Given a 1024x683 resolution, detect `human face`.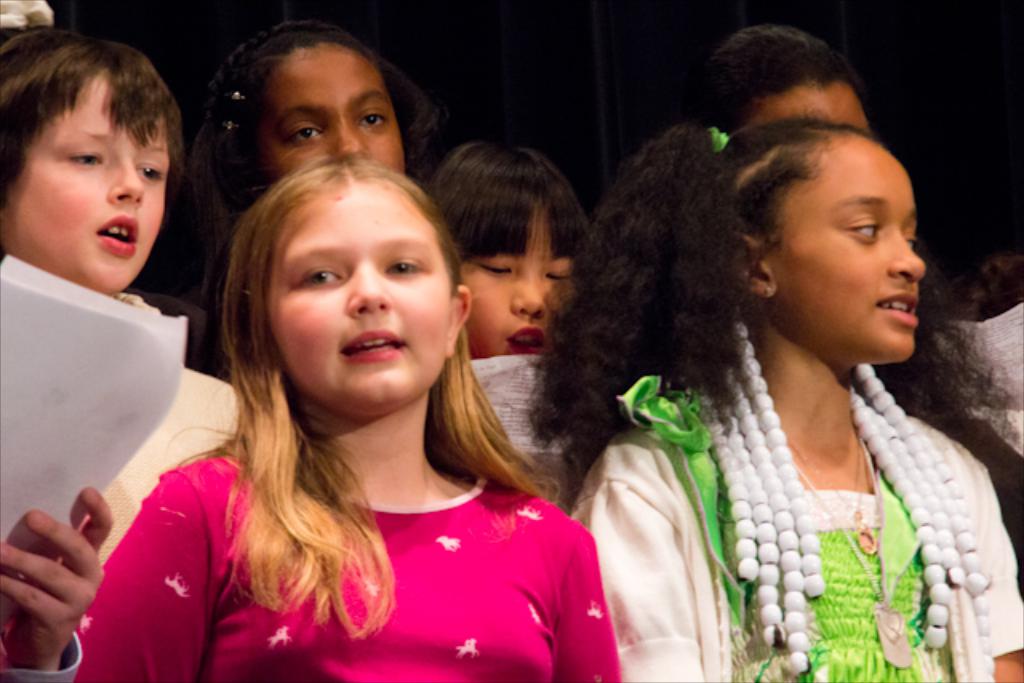
left=258, top=184, right=459, bottom=408.
